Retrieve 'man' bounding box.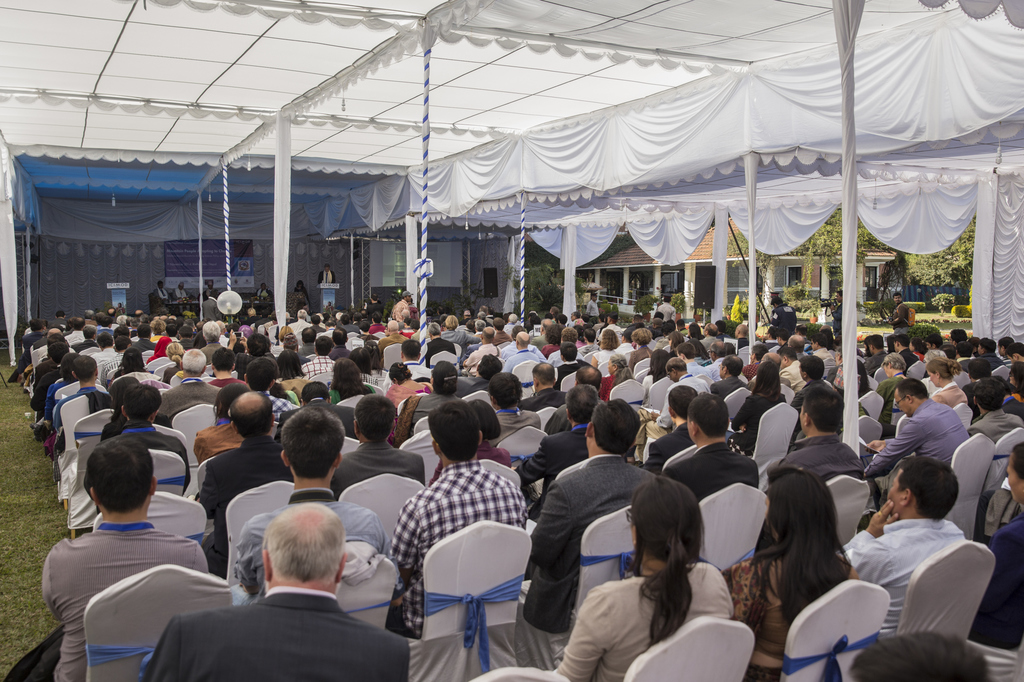
Bounding box: (116,324,129,332).
